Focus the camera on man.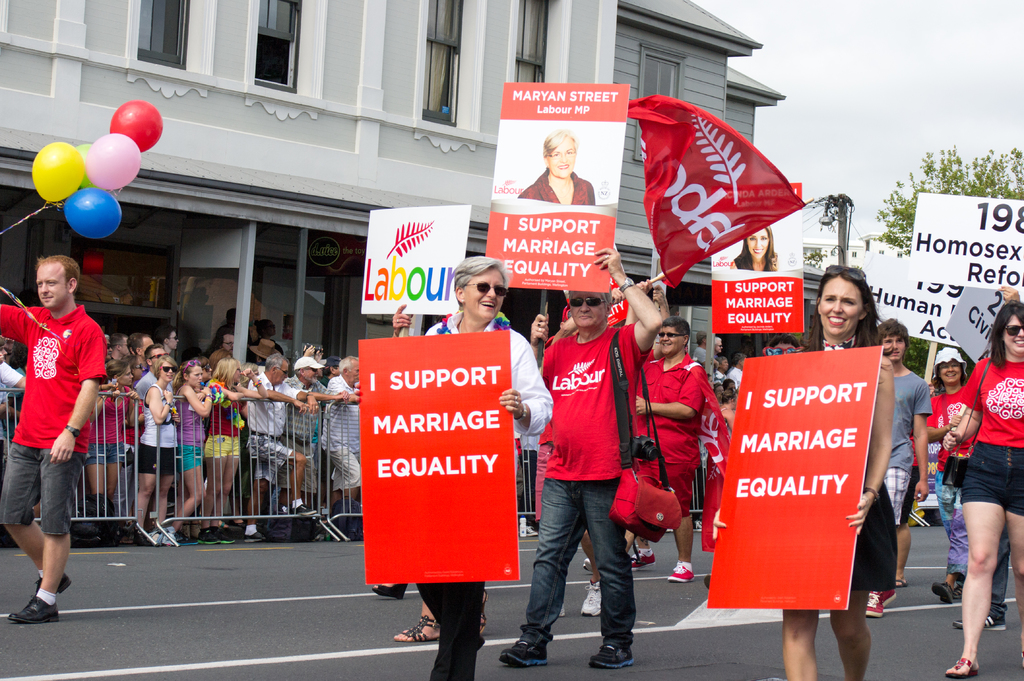
Focus region: box=[492, 241, 664, 670].
